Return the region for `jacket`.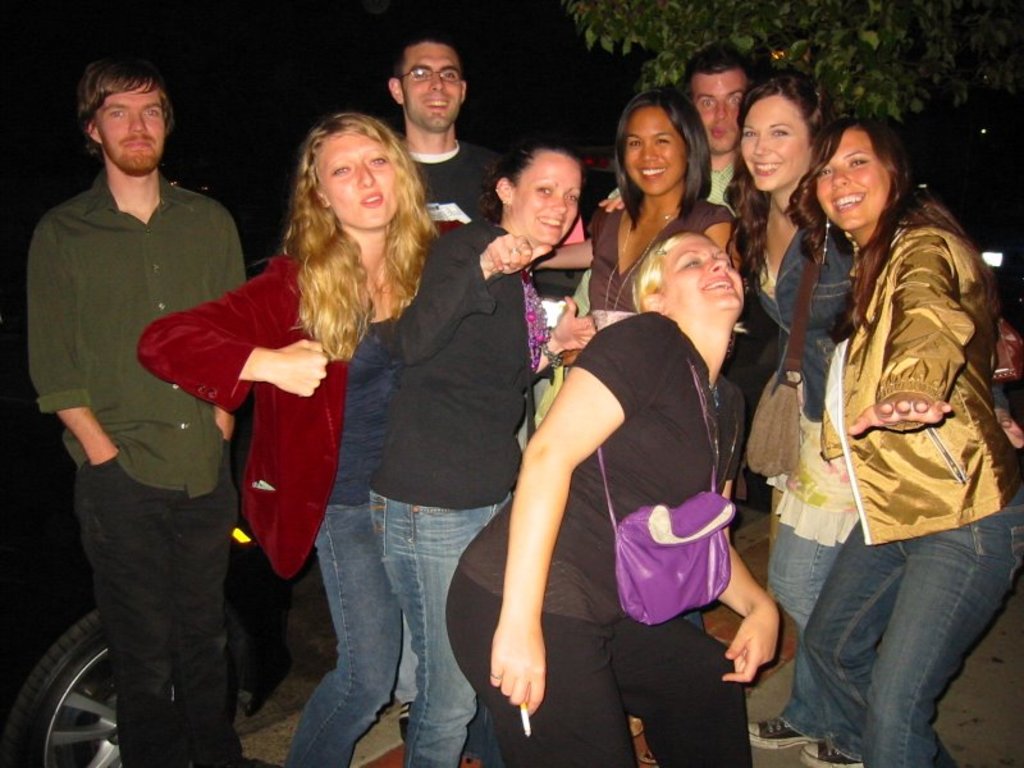
(810,198,1023,544).
